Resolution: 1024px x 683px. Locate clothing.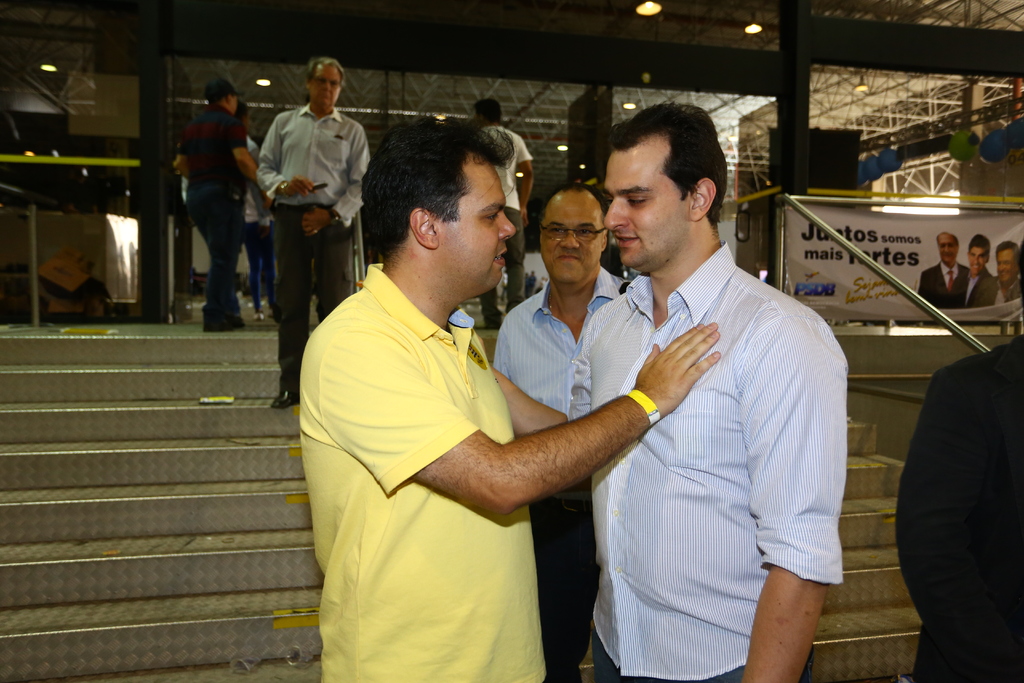
(911,261,967,304).
